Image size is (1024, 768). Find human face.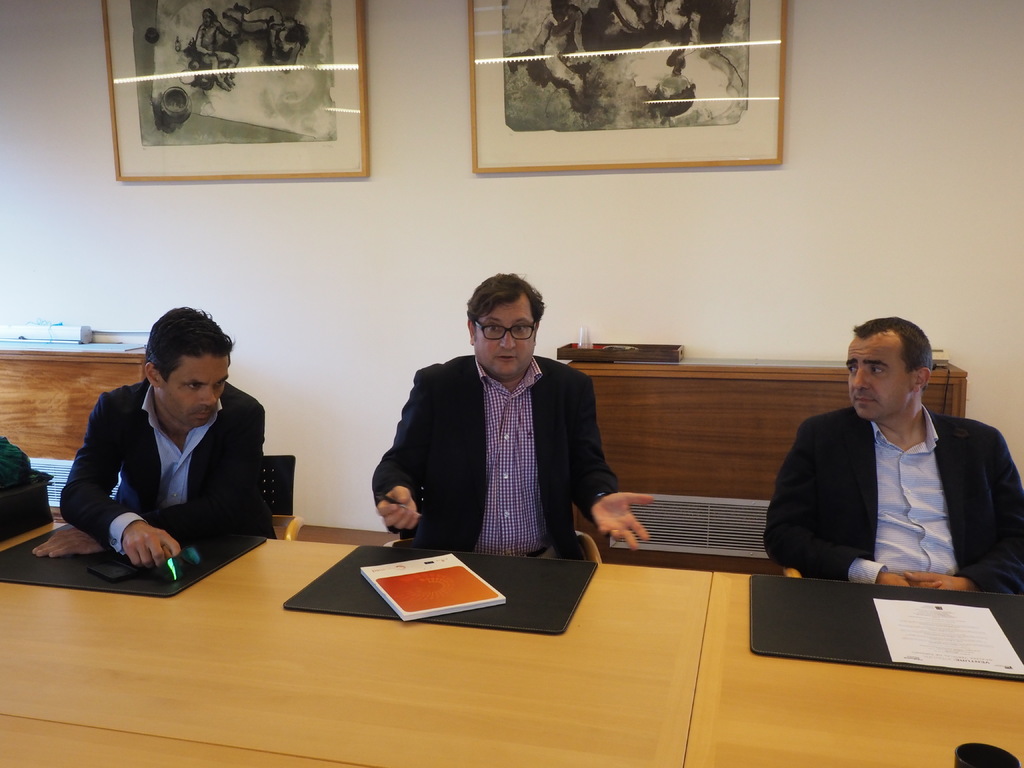
bbox(159, 354, 231, 425).
